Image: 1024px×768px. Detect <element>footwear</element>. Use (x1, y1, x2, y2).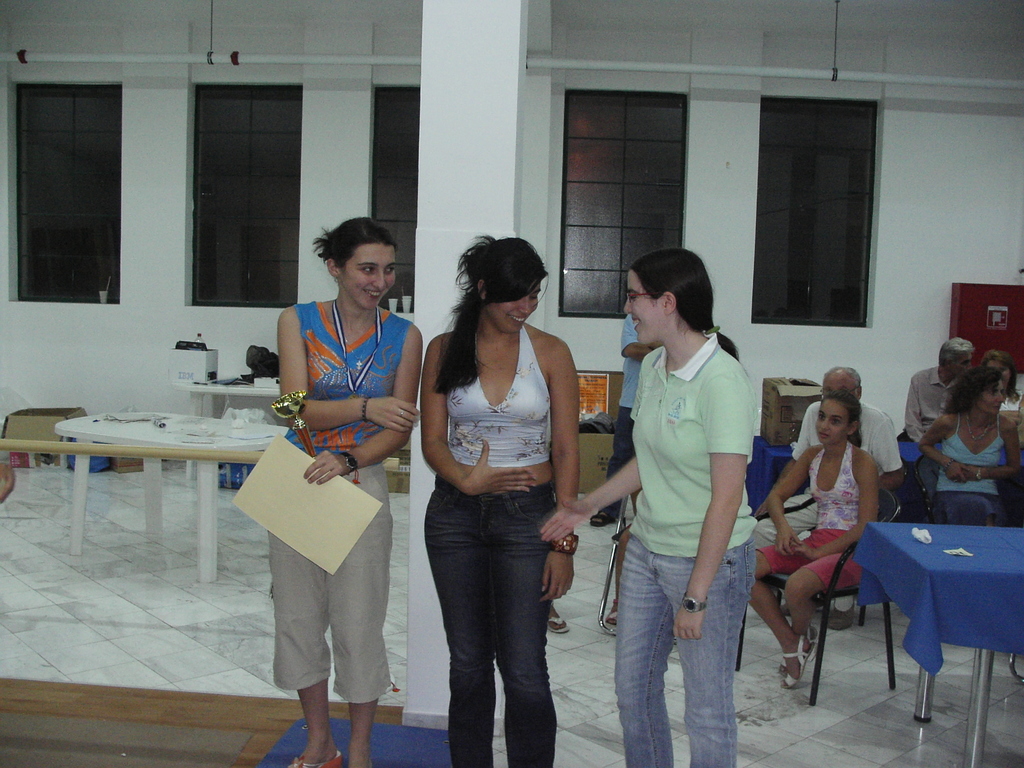
(801, 626, 820, 646).
